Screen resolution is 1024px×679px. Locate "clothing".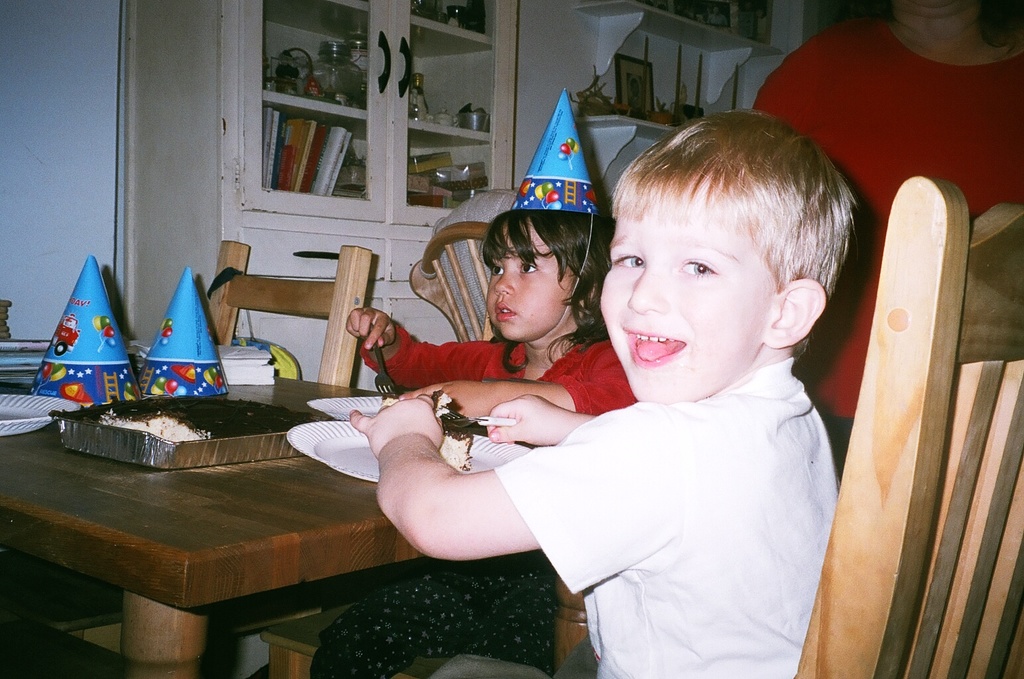
rect(242, 332, 636, 678).
